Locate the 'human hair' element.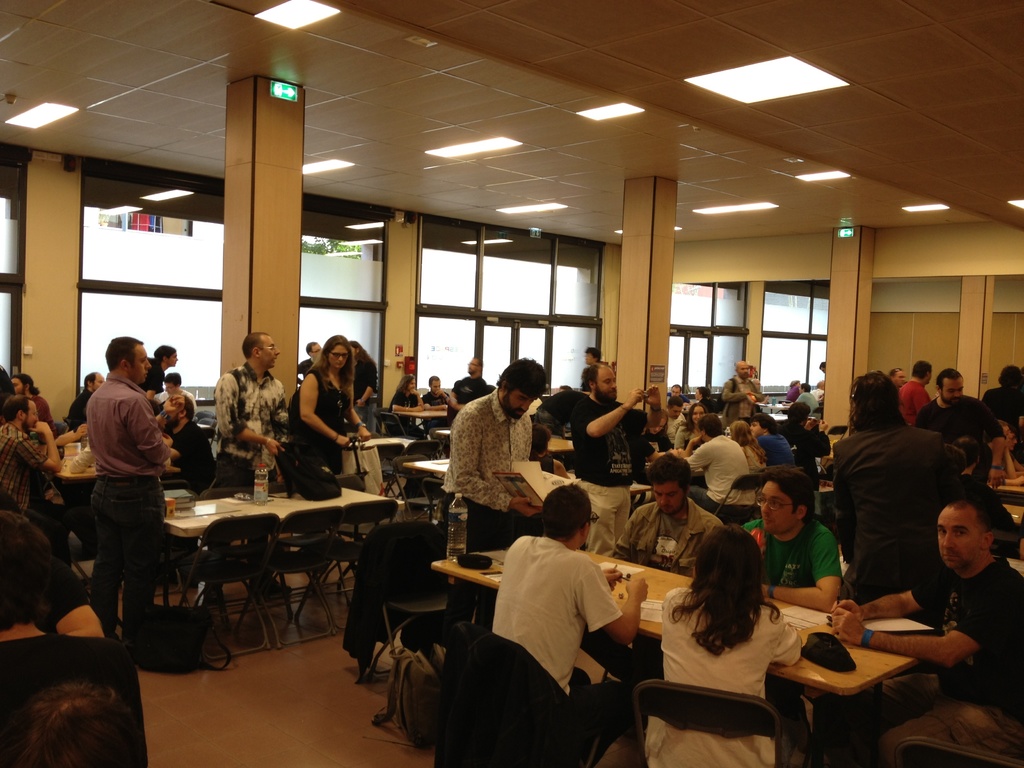
Element bbox: <region>651, 451, 697, 483</region>.
